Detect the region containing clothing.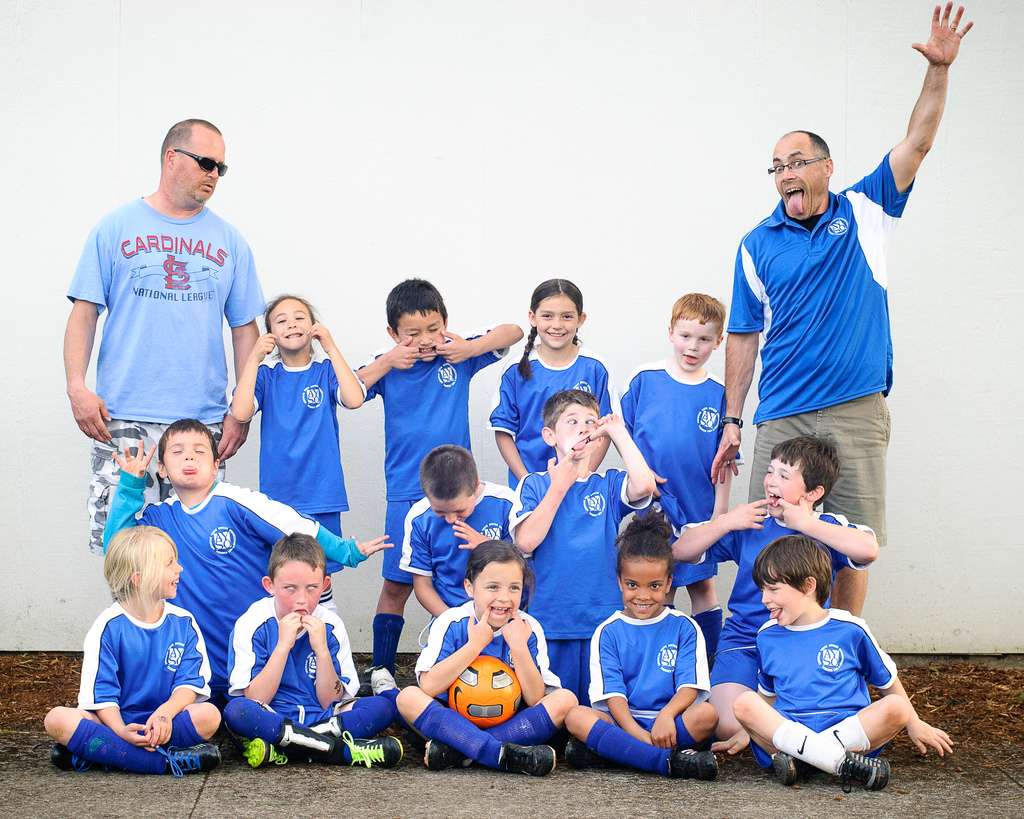
x1=68 y1=197 x2=269 y2=418.
